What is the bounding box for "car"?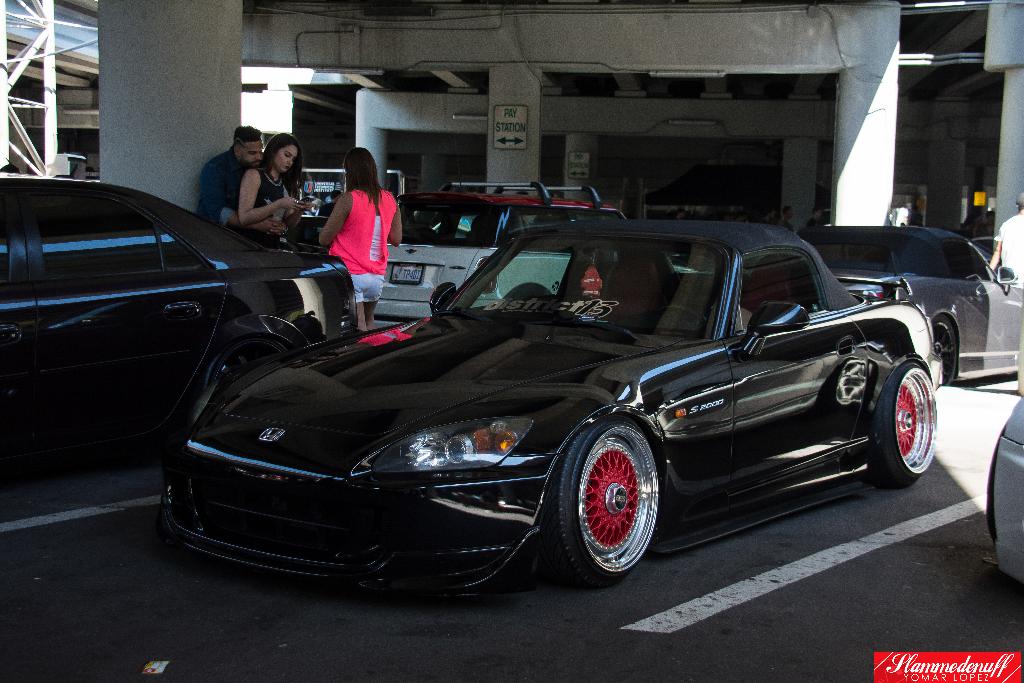
select_region(153, 196, 956, 598).
